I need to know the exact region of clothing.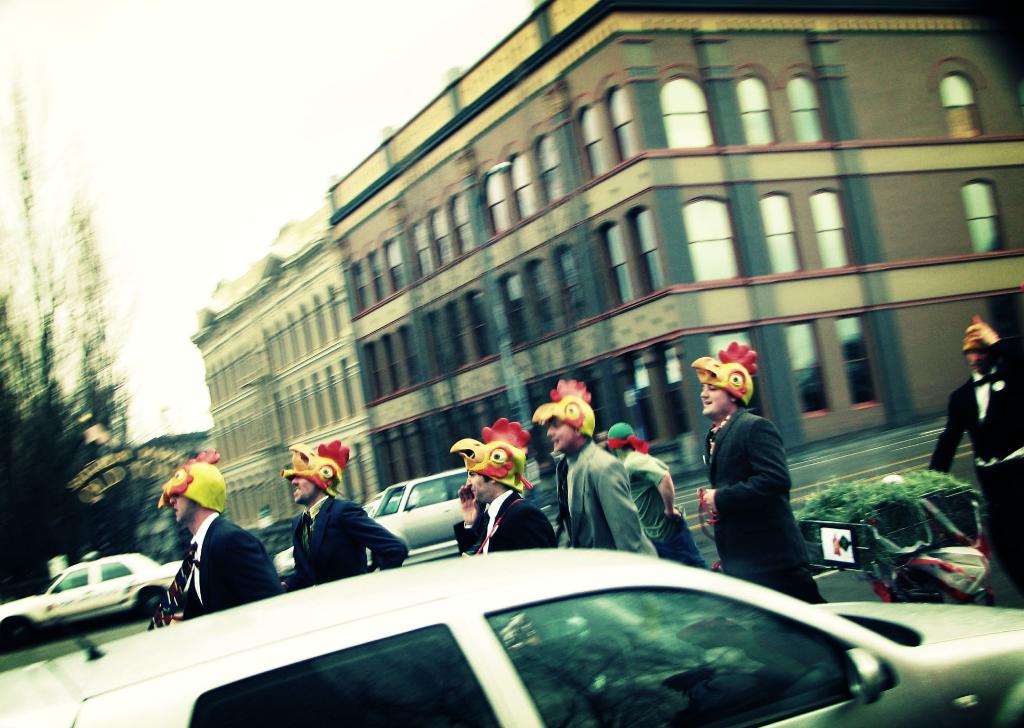
Region: <region>929, 349, 1023, 583</region>.
